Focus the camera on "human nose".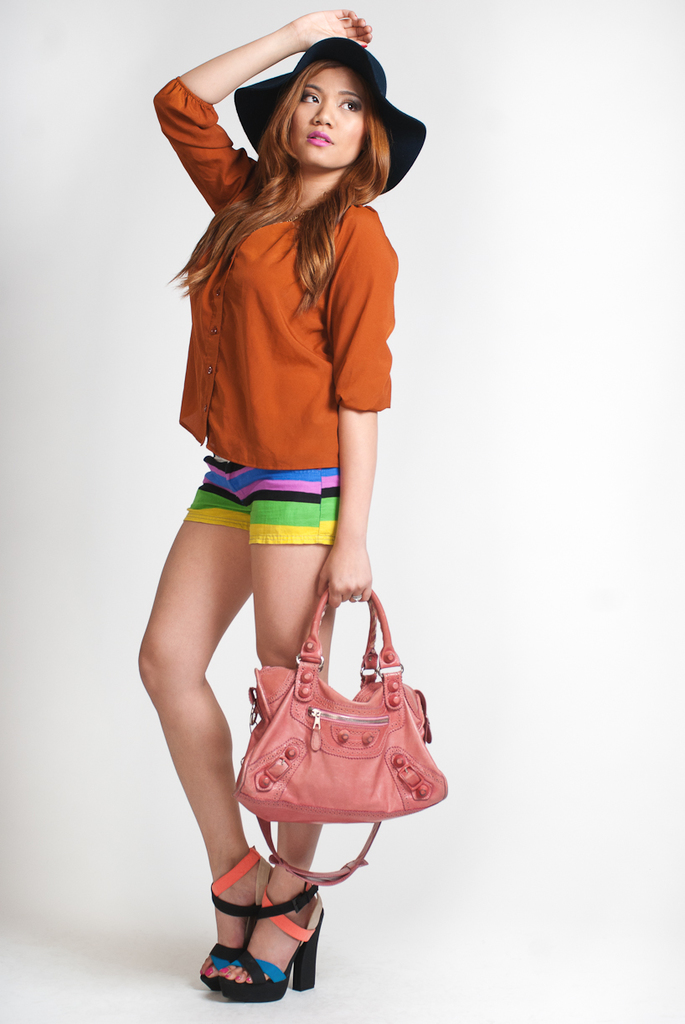
Focus region: l=306, t=96, r=335, b=126.
